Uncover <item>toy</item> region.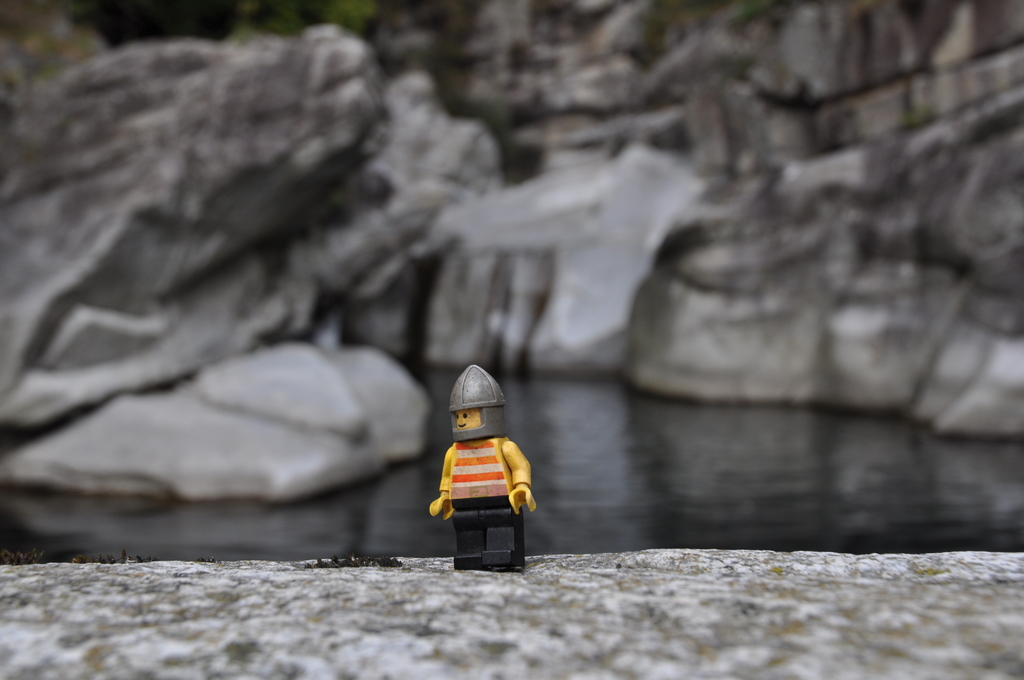
Uncovered: <region>429, 381, 547, 576</region>.
